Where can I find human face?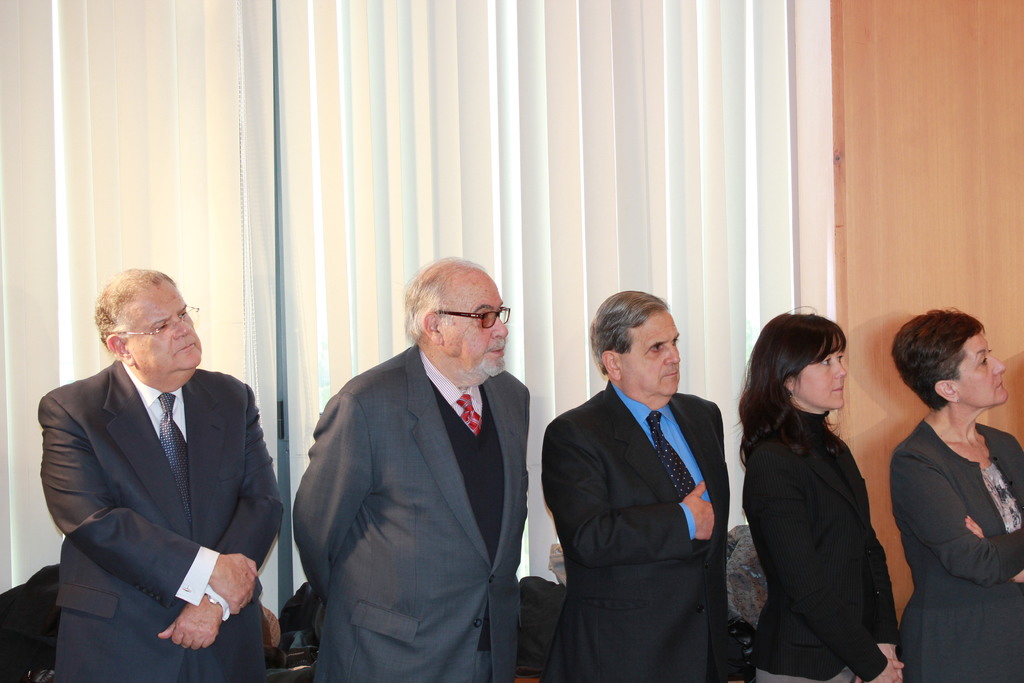
You can find it at 954,333,1010,407.
